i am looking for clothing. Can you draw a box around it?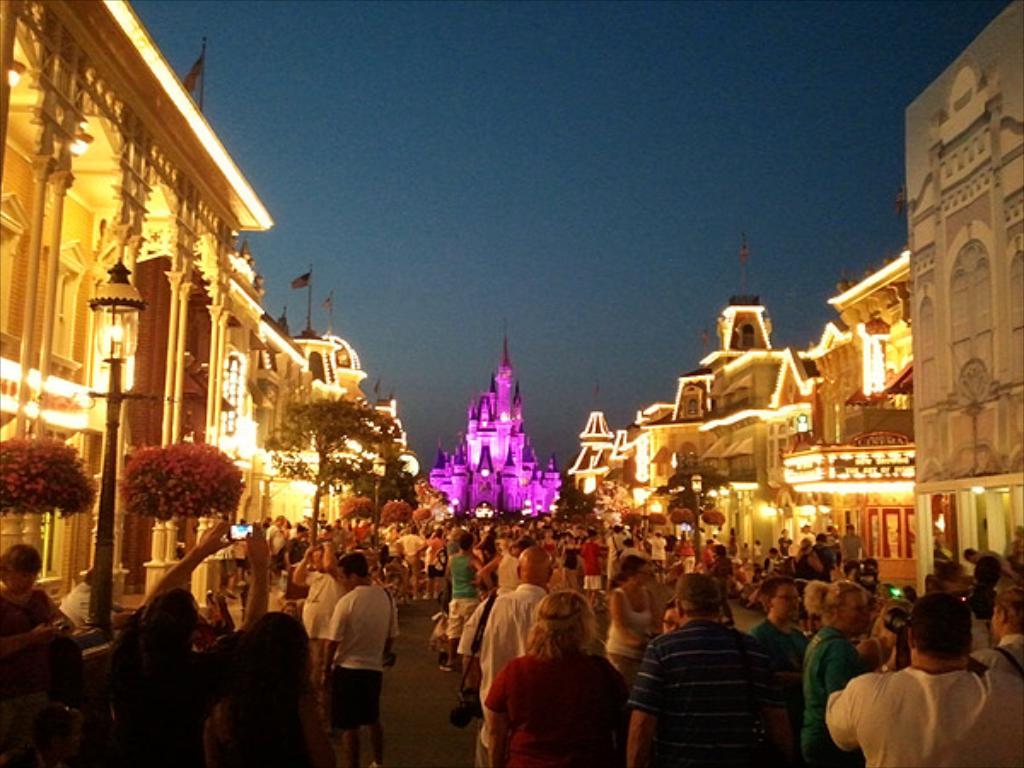
Sure, the bounding box is [328,584,401,671].
